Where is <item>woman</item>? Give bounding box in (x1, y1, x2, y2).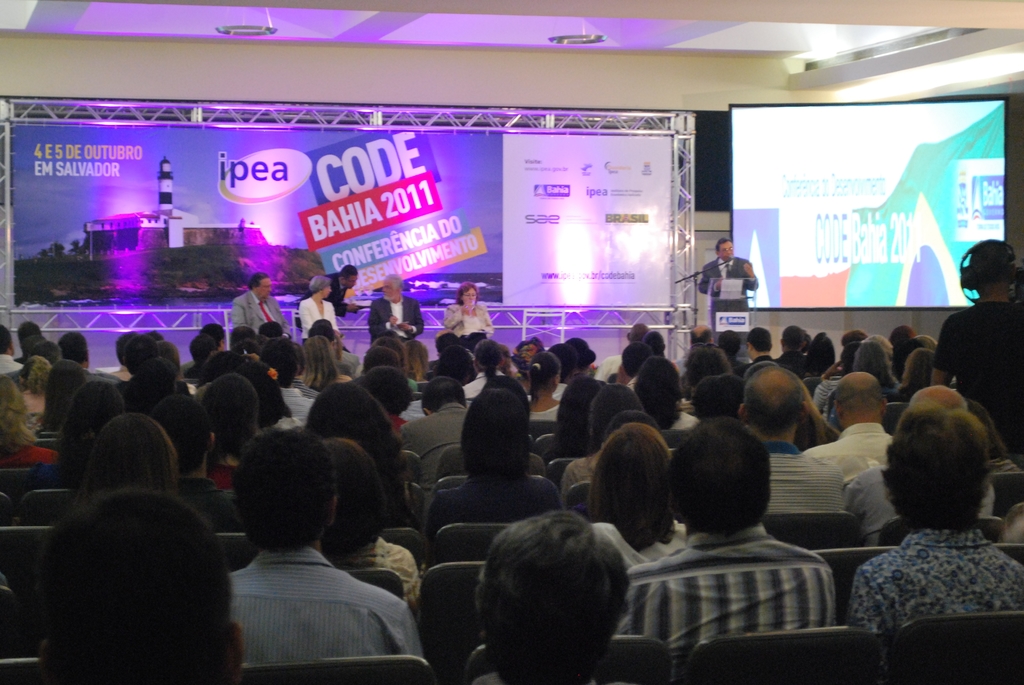
(300, 273, 344, 363).
